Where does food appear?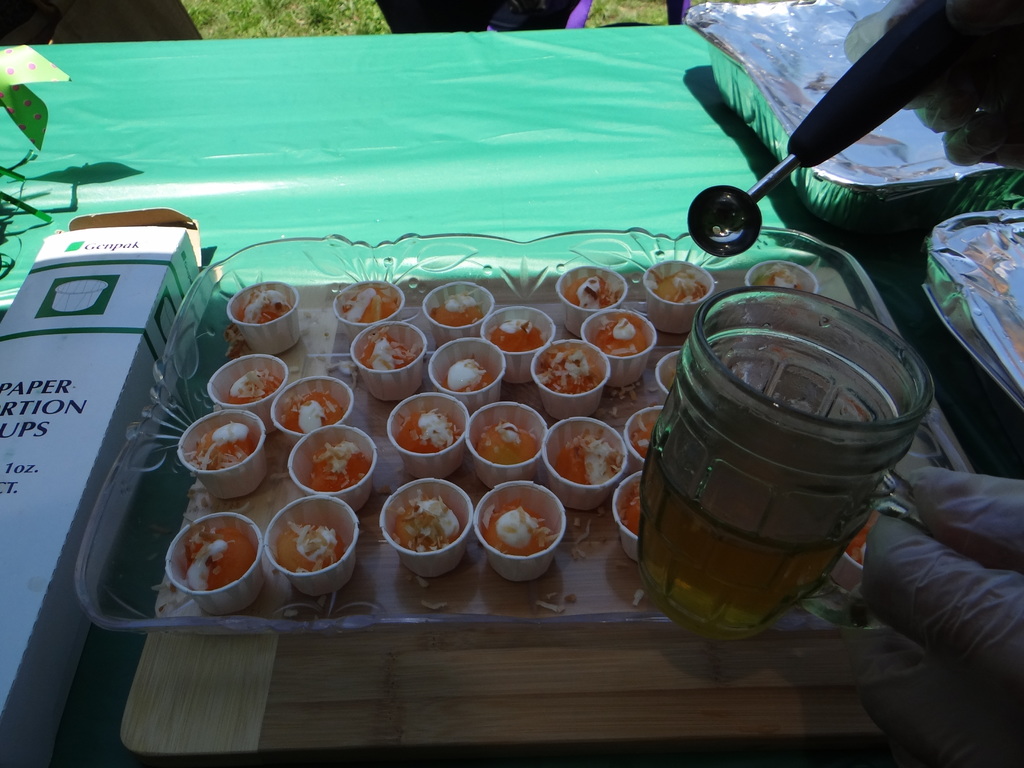
Appears at <bbox>630, 422, 659, 461</bbox>.
